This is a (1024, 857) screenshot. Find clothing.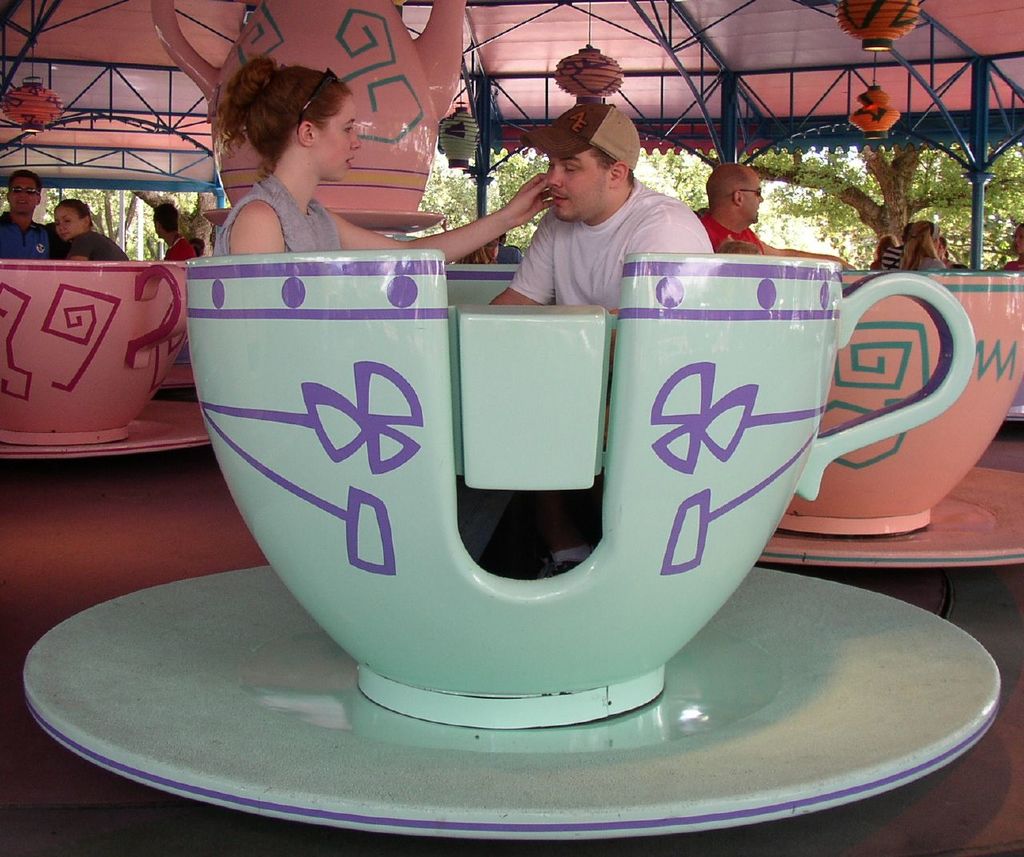
Bounding box: Rect(904, 250, 947, 270).
